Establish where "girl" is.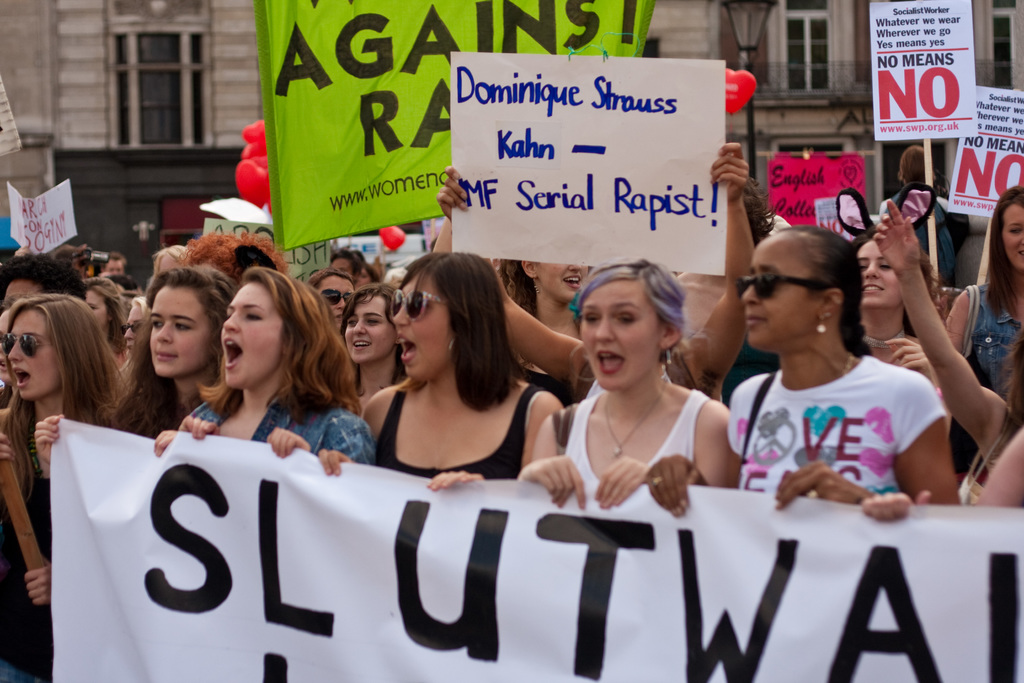
Established at bbox=[935, 177, 1023, 479].
